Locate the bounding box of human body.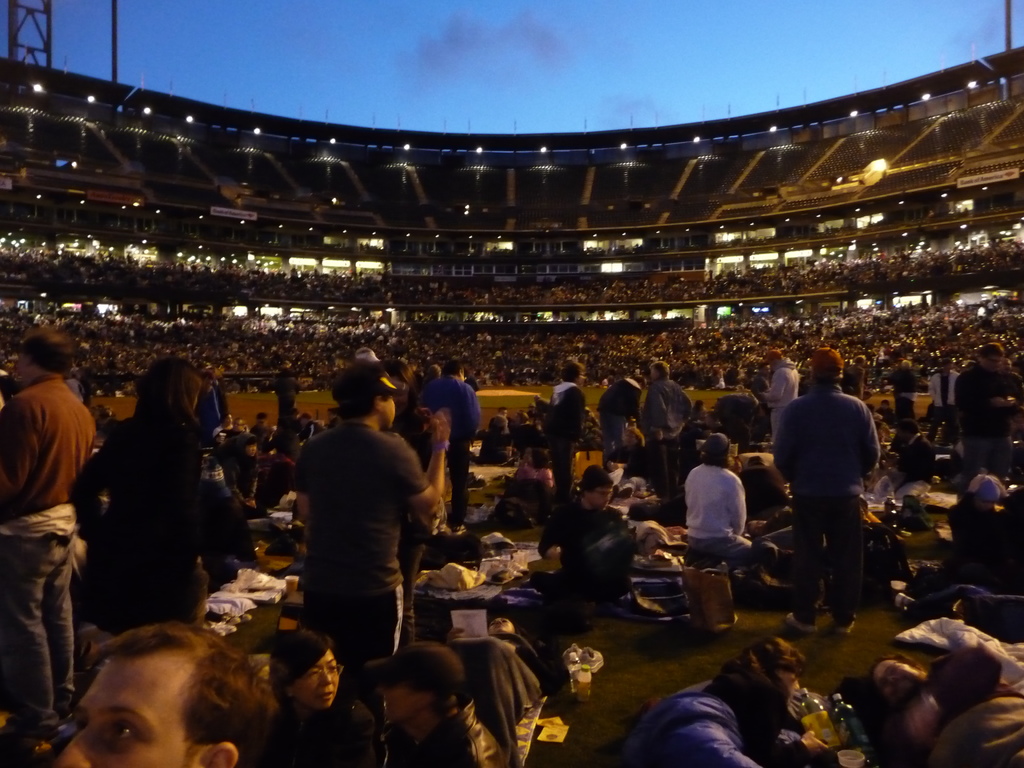
Bounding box: select_region(221, 336, 240, 351).
